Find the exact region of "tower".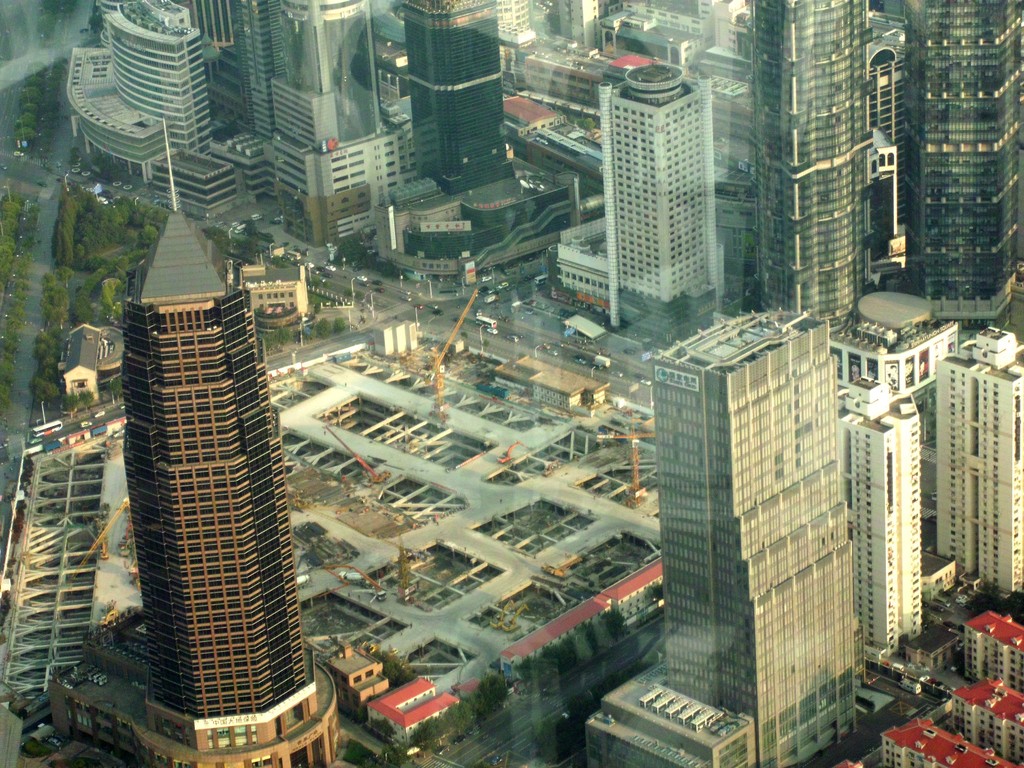
Exact region: region(401, 0, 514, 195).
